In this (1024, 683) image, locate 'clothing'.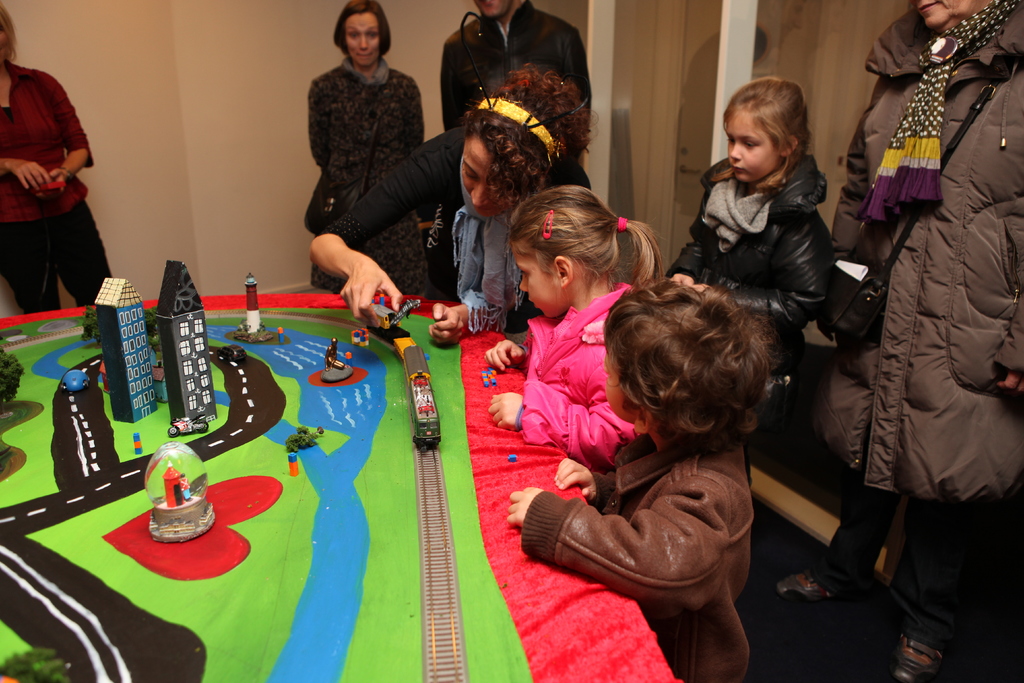
Bounding box: <bbox>518, 276, 656, 462</bbox>.
